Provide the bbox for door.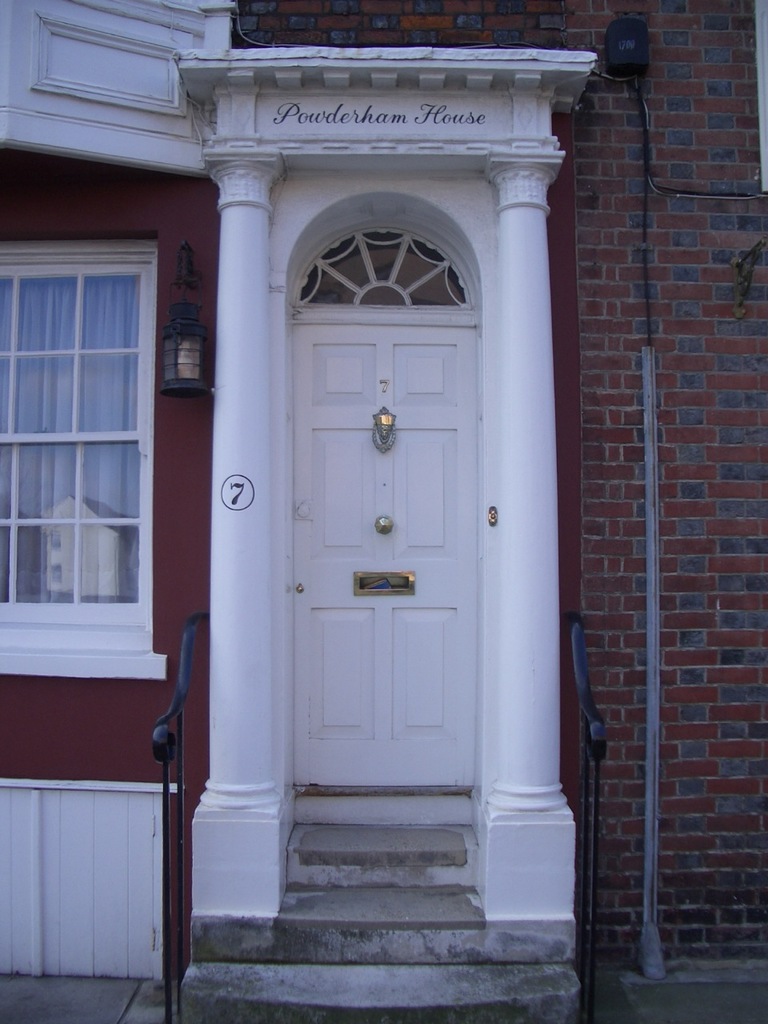
x1=220 y1=196 x2=548 y2=881.
